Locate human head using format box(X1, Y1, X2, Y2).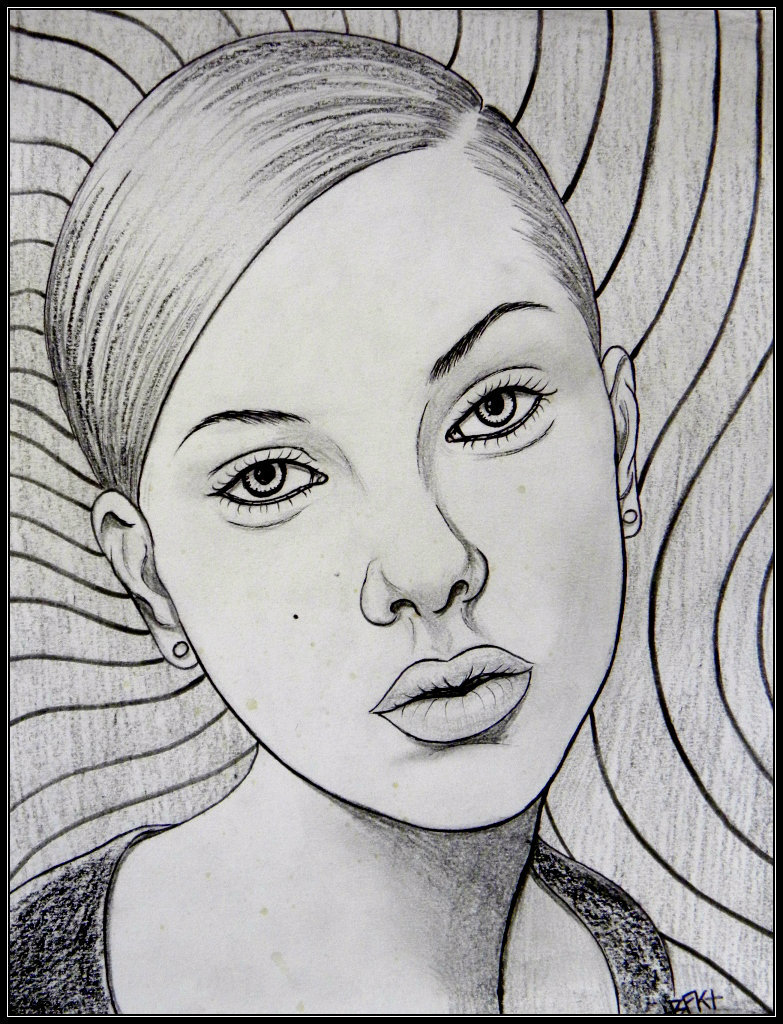
box(33, 19, 651, 843).
